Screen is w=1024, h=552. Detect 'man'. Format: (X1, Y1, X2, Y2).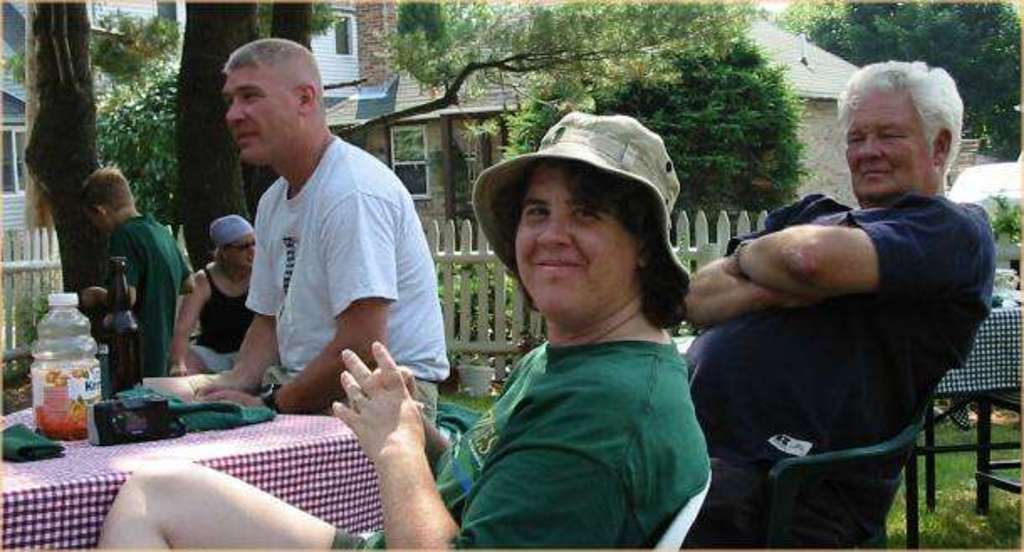
(680, 60, 1000, 550).
